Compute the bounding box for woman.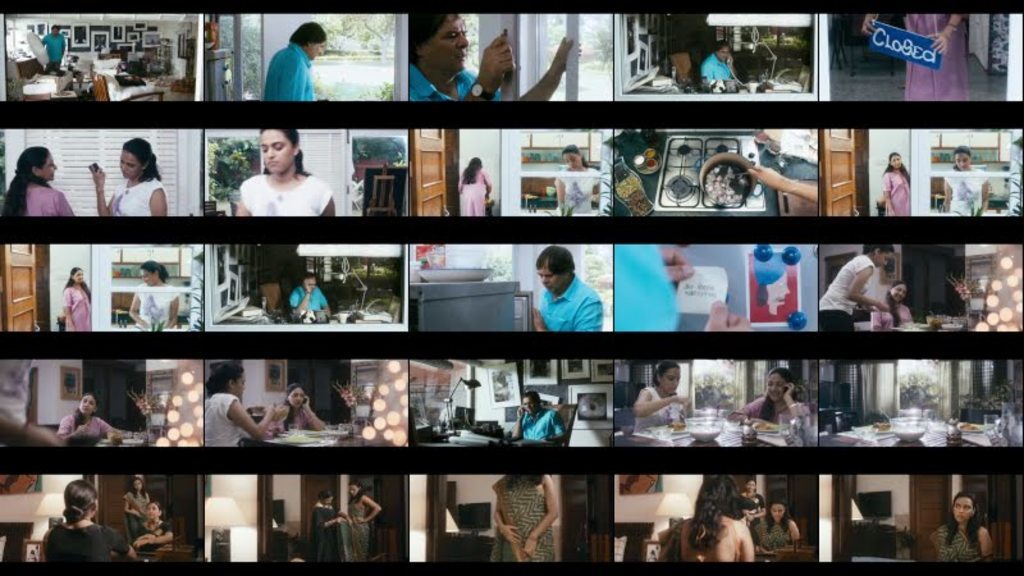
342,481,379,568.
